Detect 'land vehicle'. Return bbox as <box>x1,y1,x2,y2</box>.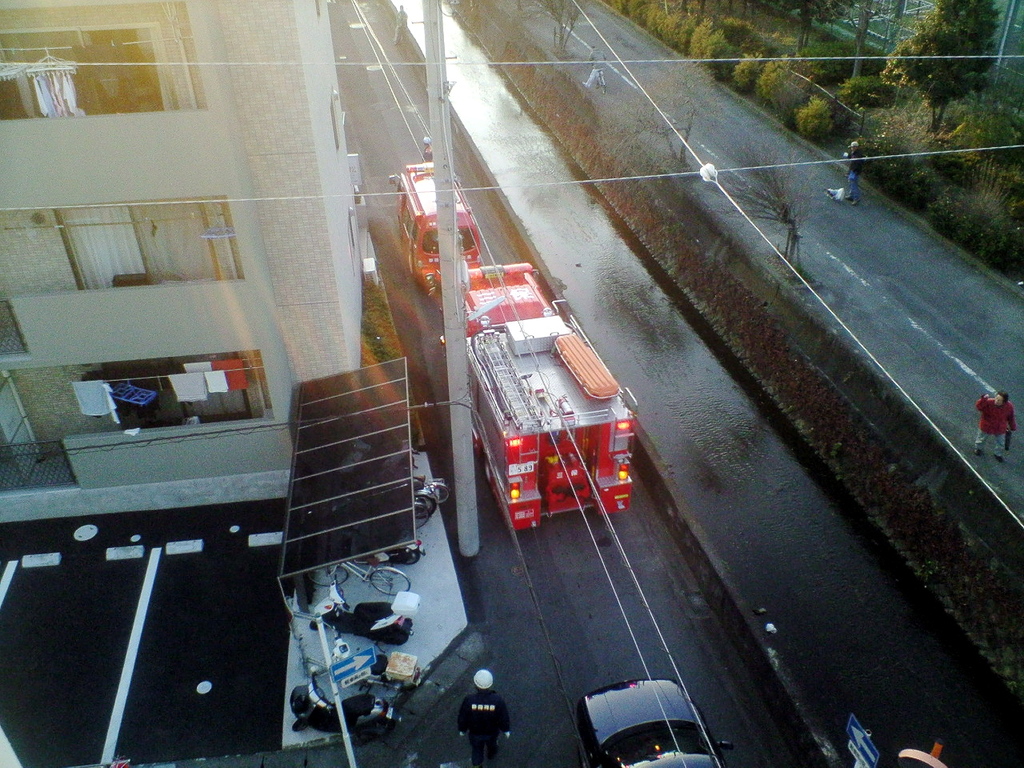
<box>386,157,487,297</box>.
